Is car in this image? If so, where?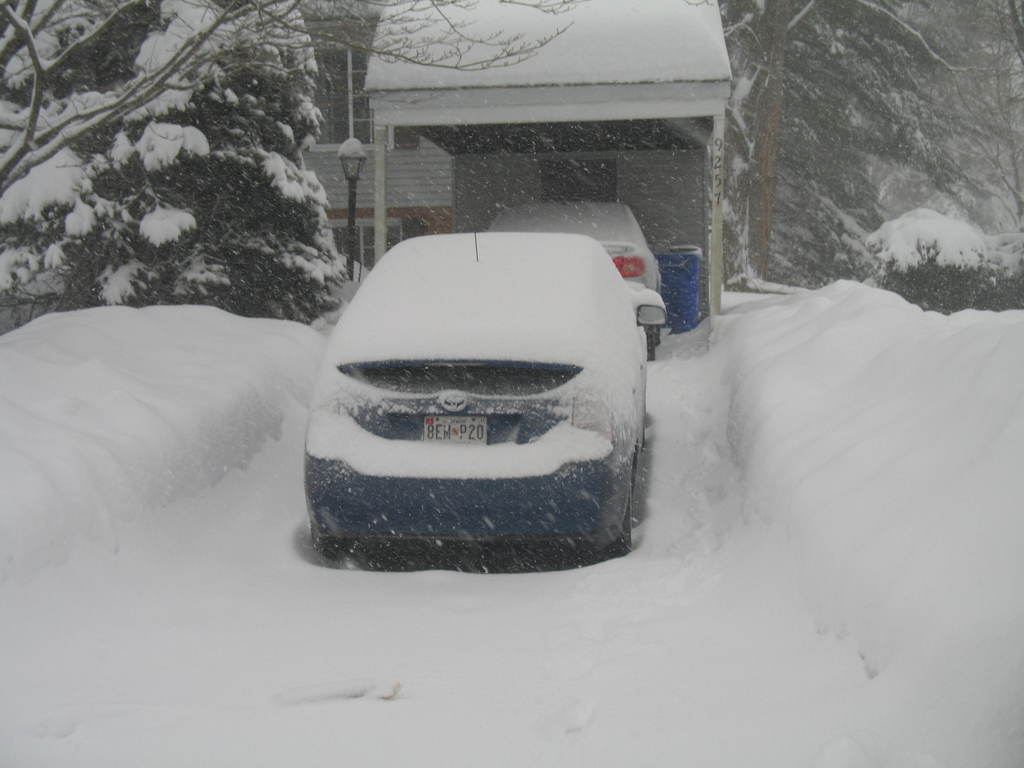
Yes, at 281:198:668:561.
